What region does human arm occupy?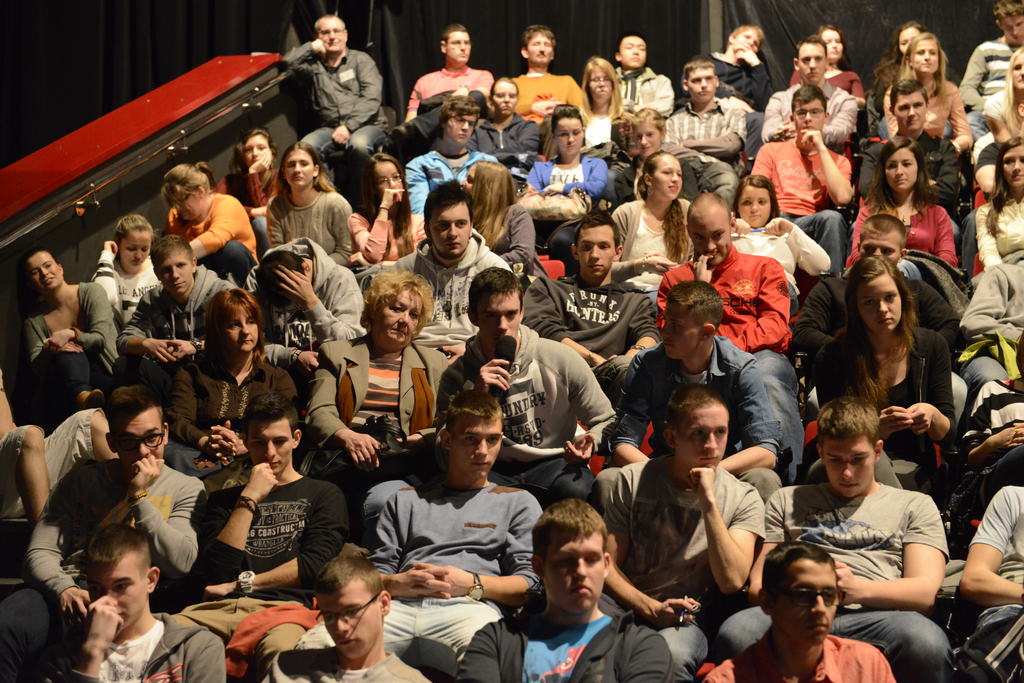
bbox=[975, 136, 1013, 192].
